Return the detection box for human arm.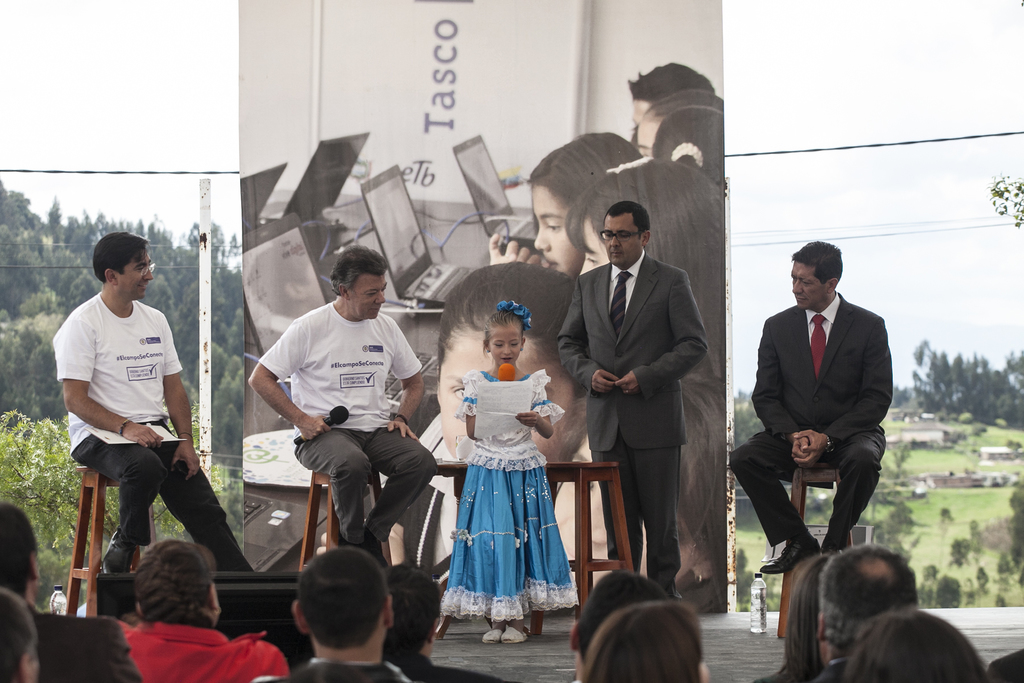
<box>463,375,478,444</box>.
